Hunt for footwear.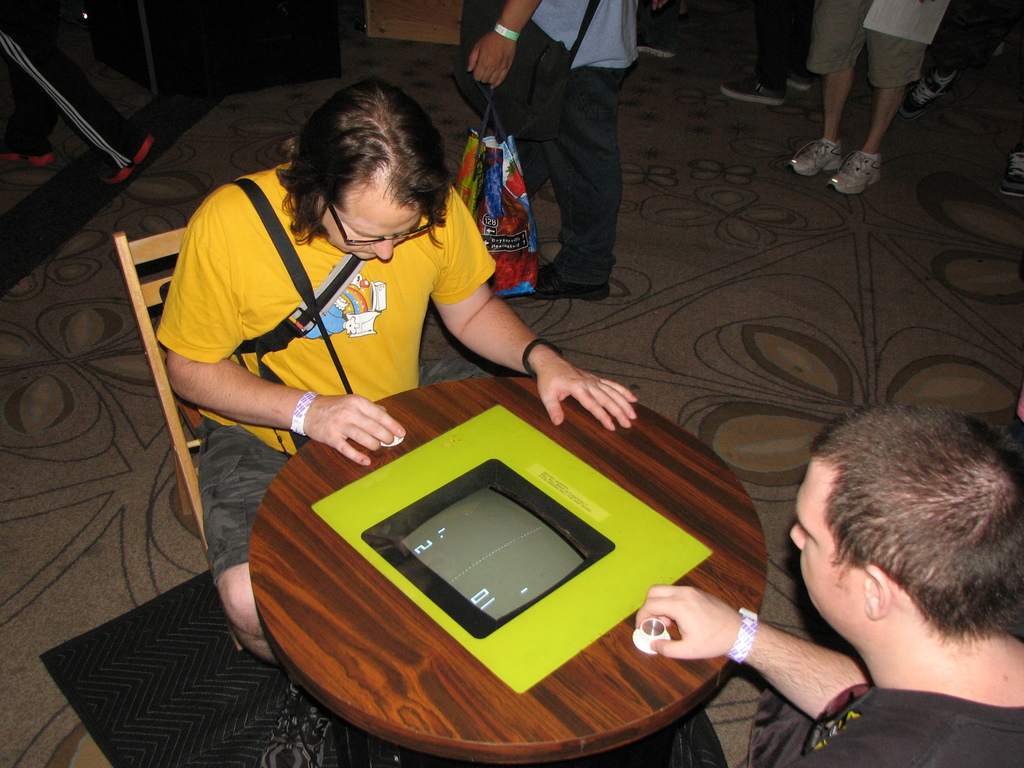
Hunted down at {"left": 997, "top": 140, "right": 1023, "bottom": 198}.
